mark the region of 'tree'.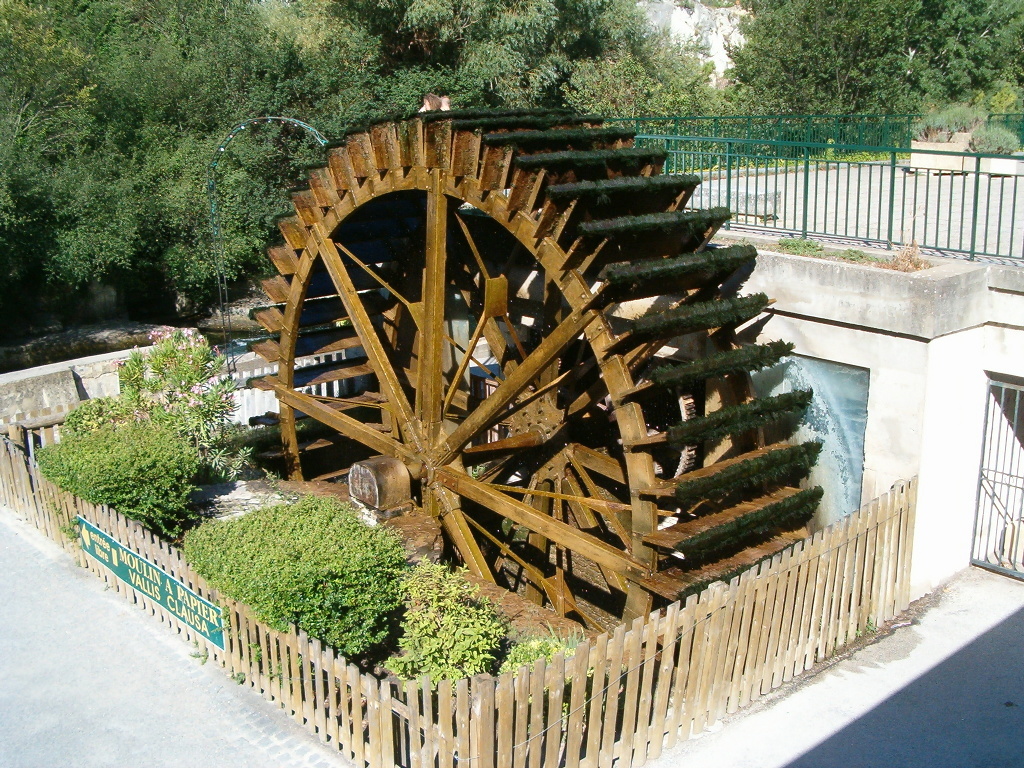
Region: Rect(373, 541, 521, 703).
